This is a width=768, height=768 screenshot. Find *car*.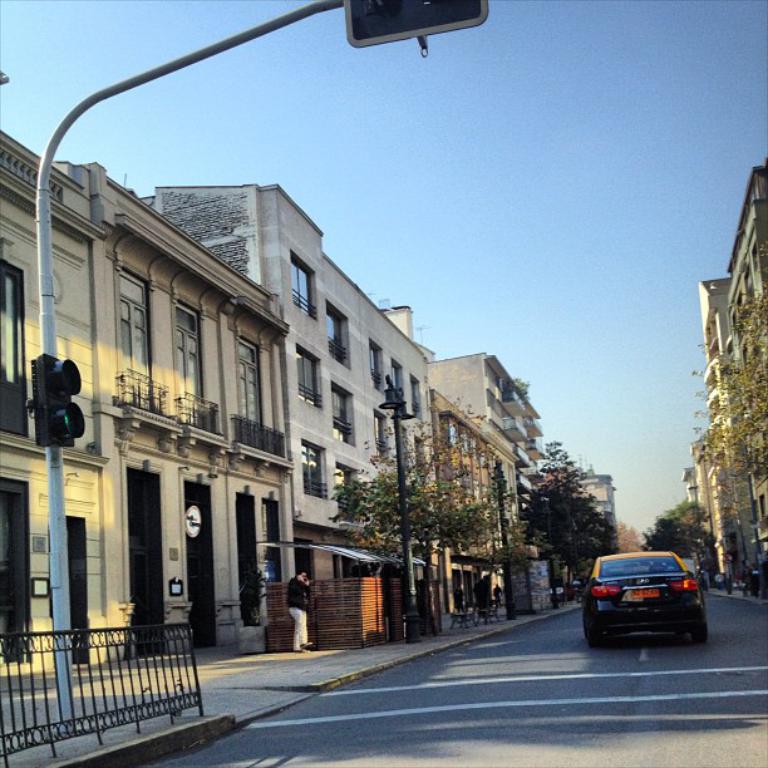
Bounding box: 584:546:709:654.
